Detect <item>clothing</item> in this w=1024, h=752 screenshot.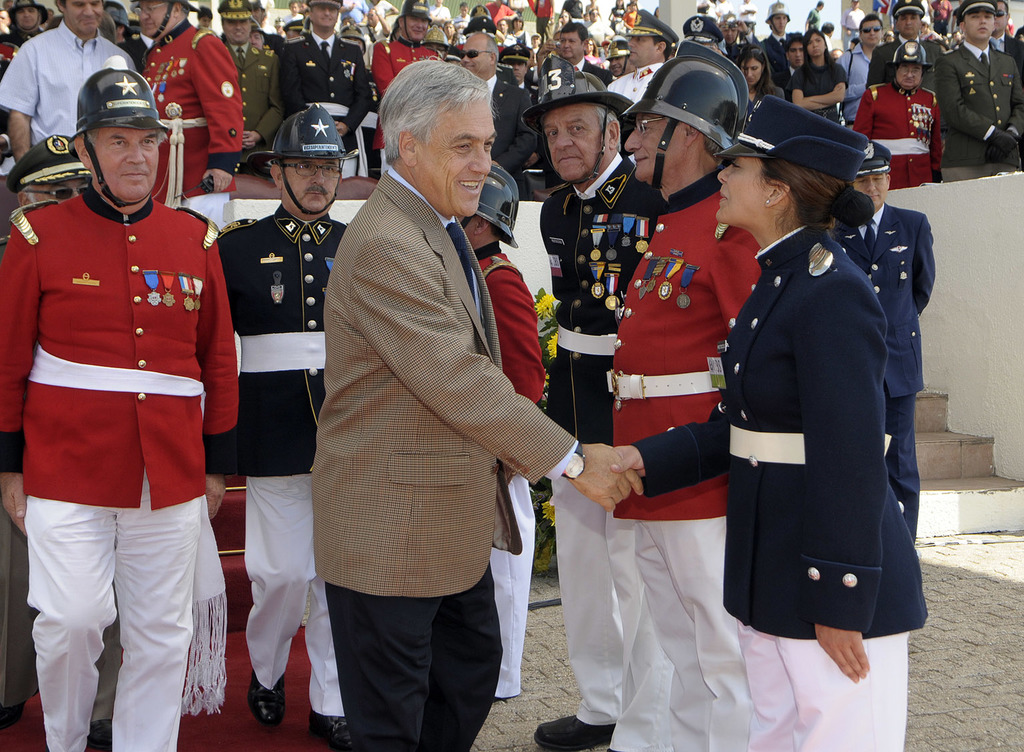
Detection: BBox(570, 55, 608, 85).
